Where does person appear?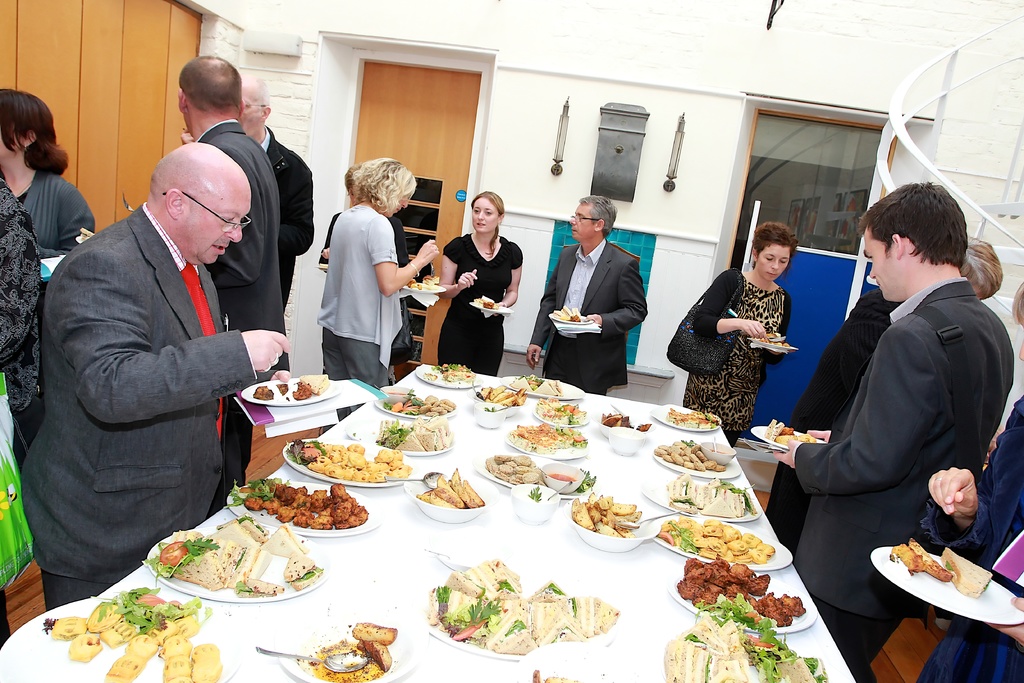
Appears at box=[18, 136, 289, 611].
